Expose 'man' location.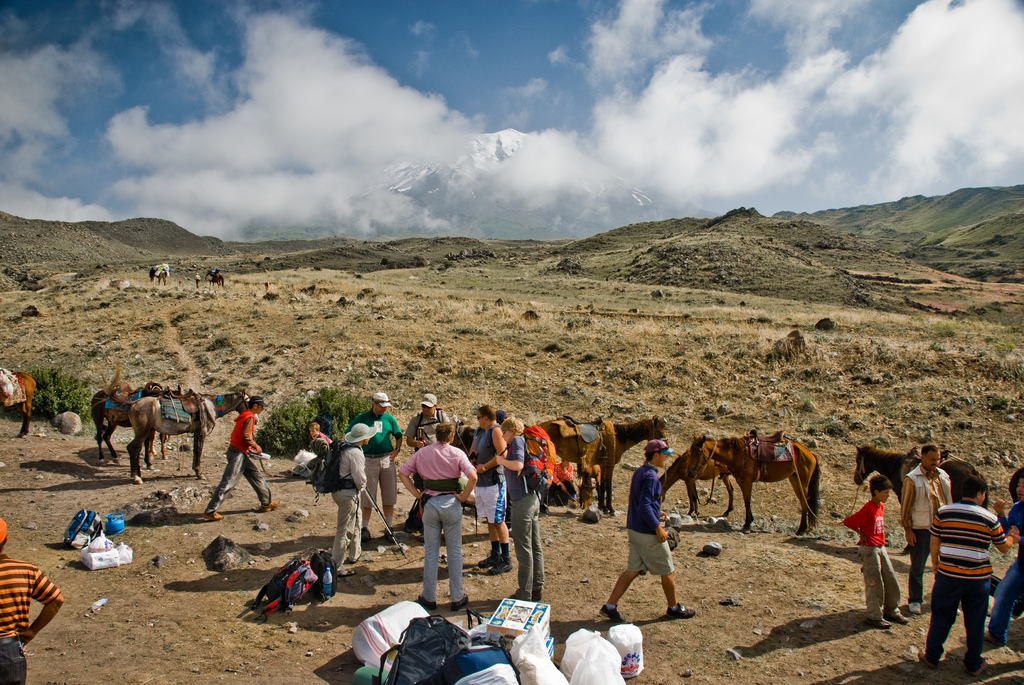
Exposed at 612 441 691 638.
